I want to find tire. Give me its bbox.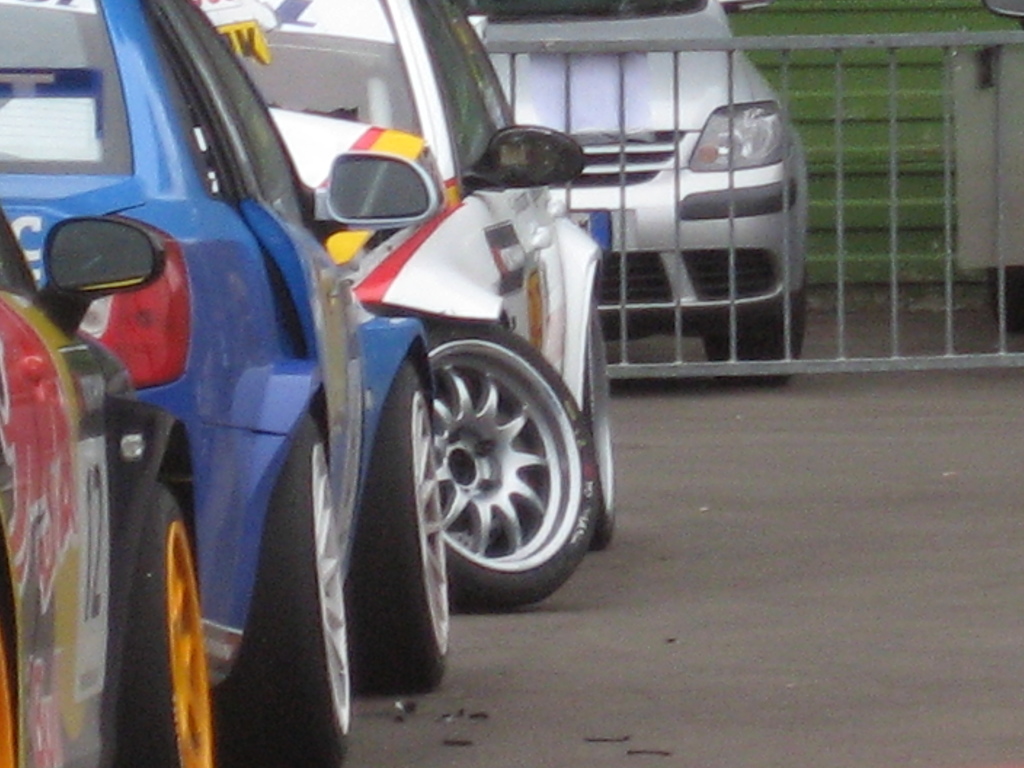
[0, 638, 19, 767].
